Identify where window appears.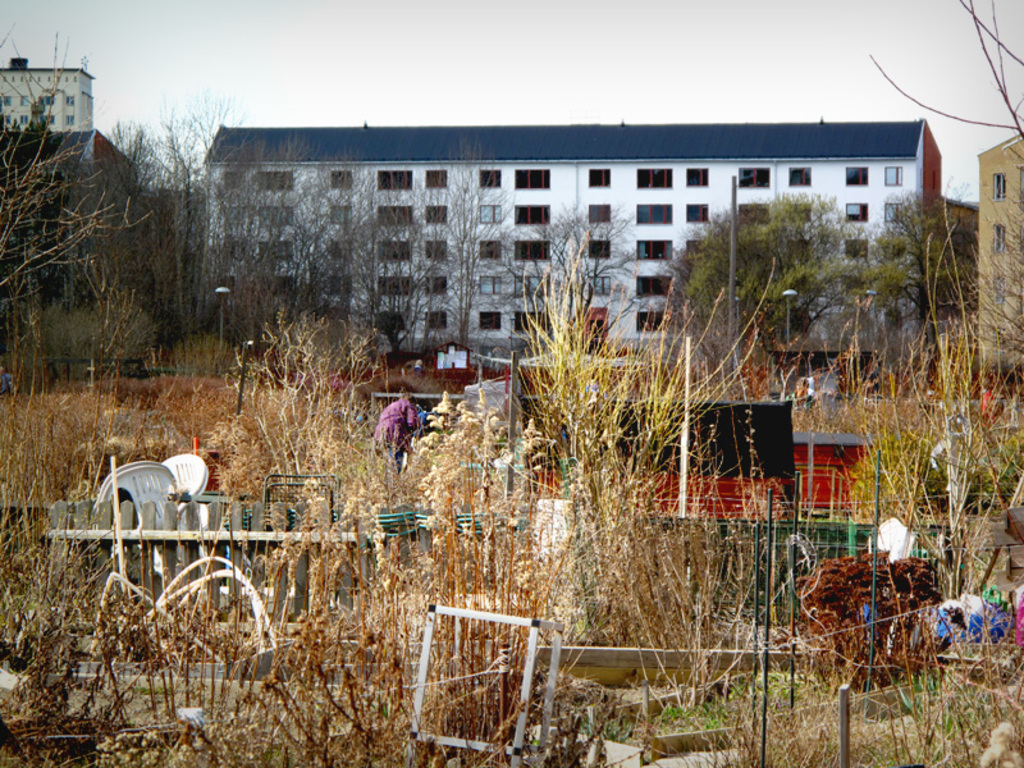
Appears at bbox=(631, 275, 672, 296).
